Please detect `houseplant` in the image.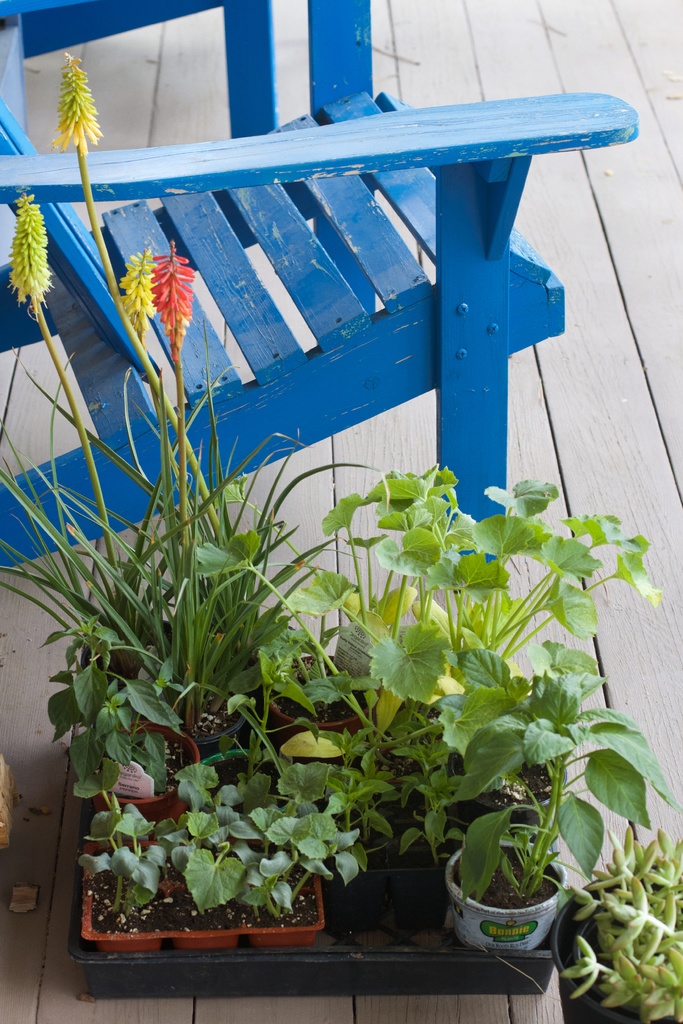
box(554, 826, 682, 1023).
